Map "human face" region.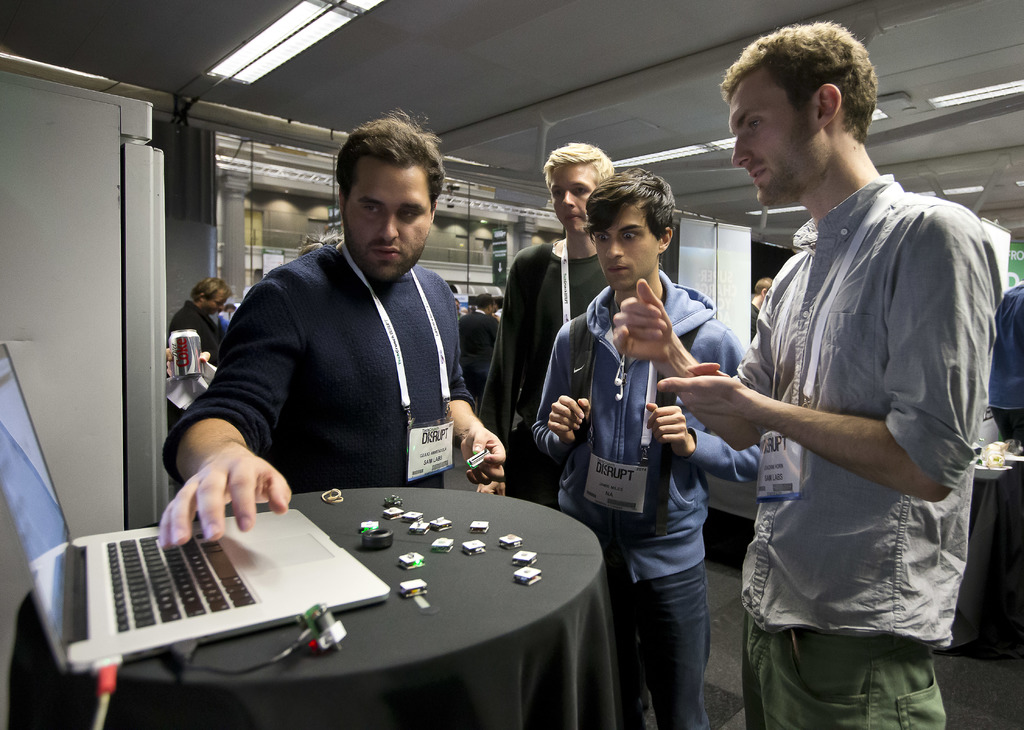
Mapped to select_region(595, 204, 661, 289).
